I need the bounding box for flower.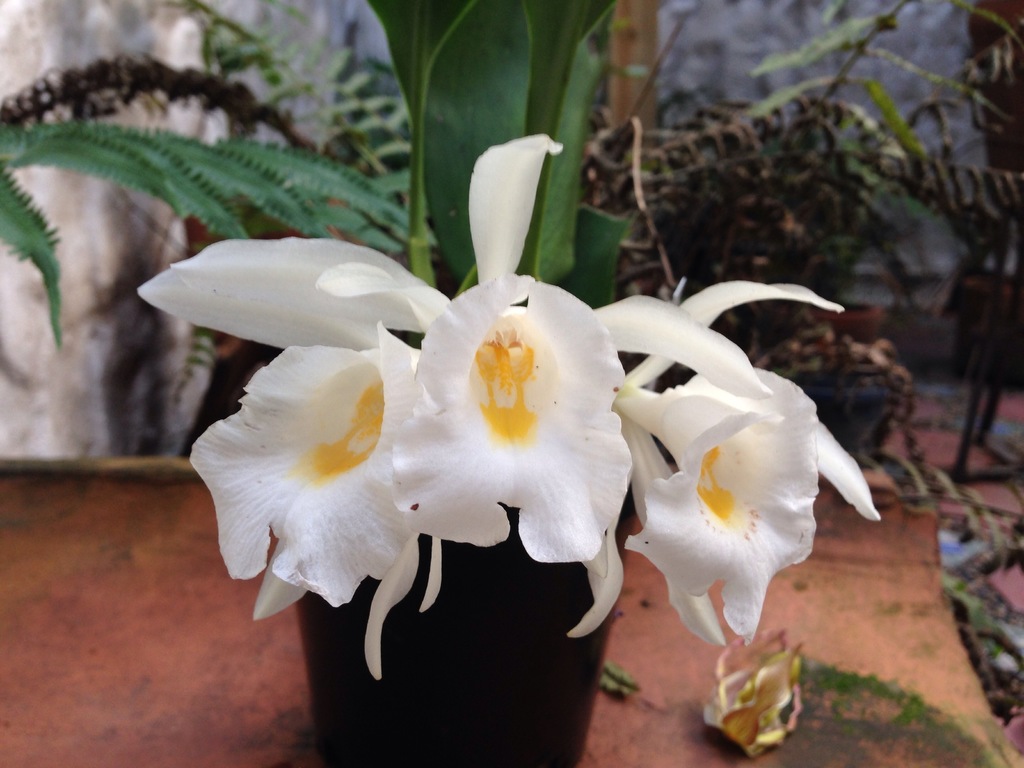
Here it is: select_region(138, 134, 883, 680).
